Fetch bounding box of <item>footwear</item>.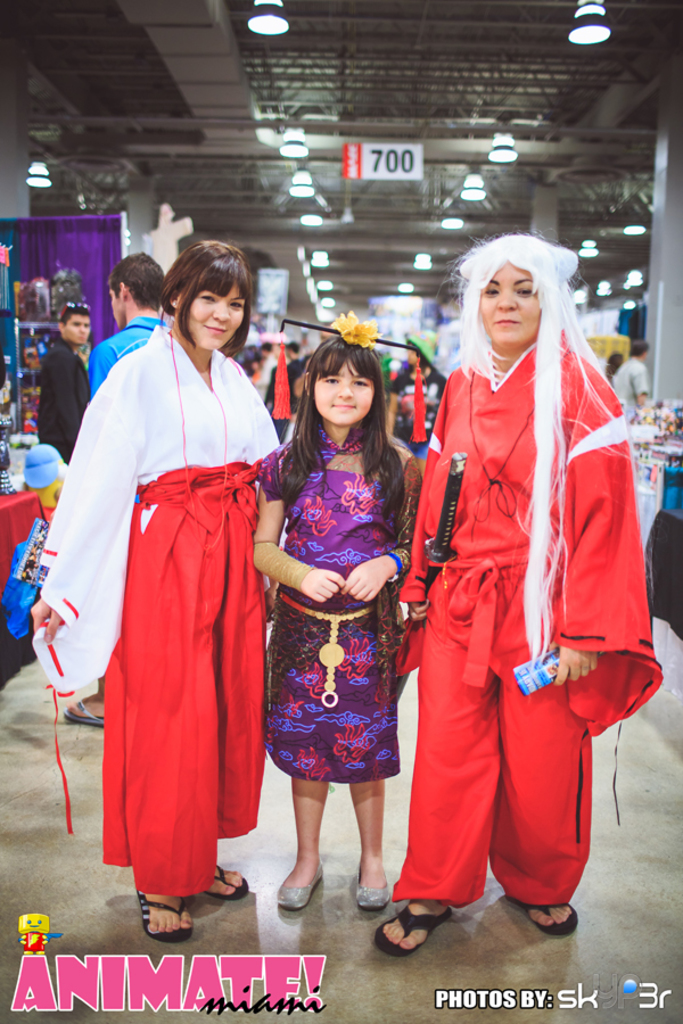
Bbox: [190,861,252,906].
